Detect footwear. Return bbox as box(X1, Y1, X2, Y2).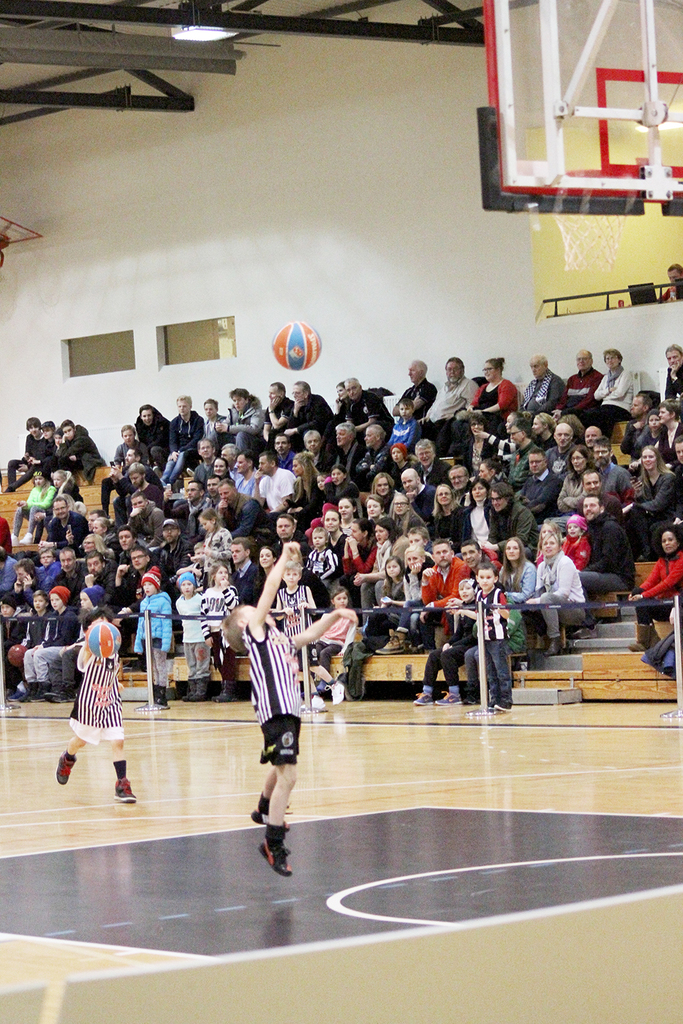
box(54, 749, 79, 787).
